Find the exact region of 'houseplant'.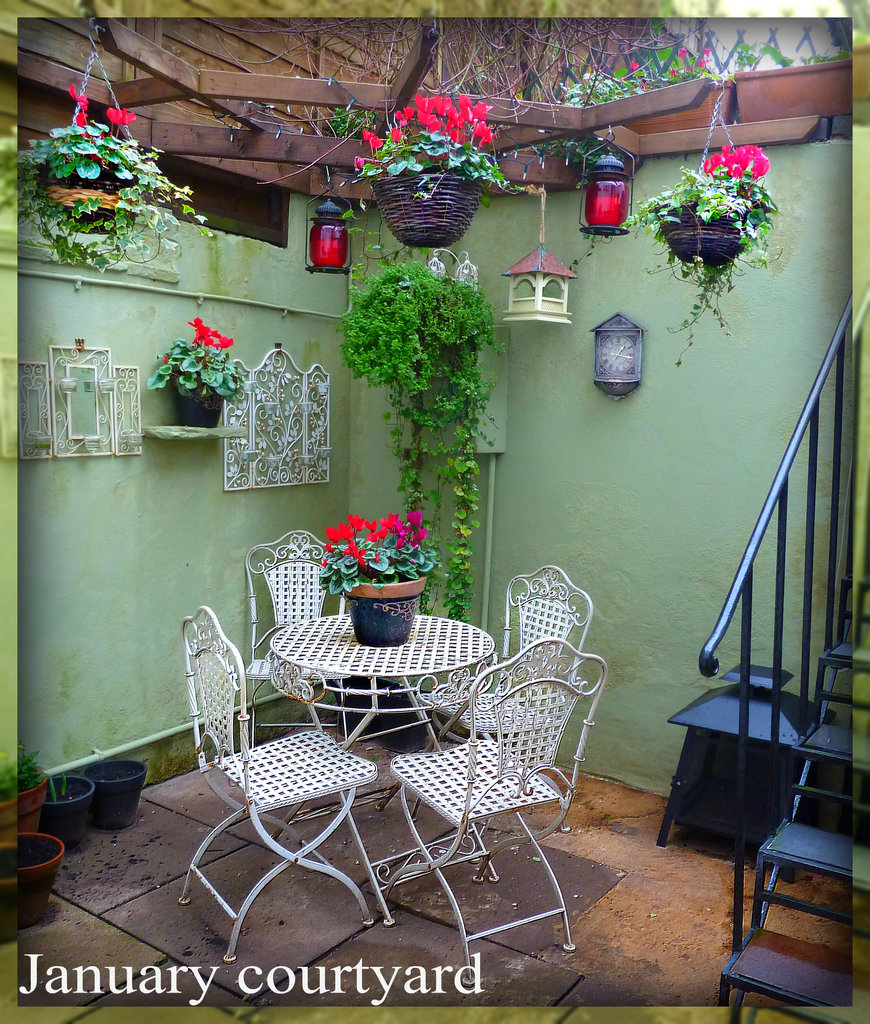
Exact region: pyautogui.locateOnScreen(333, 85, 531, 251).
